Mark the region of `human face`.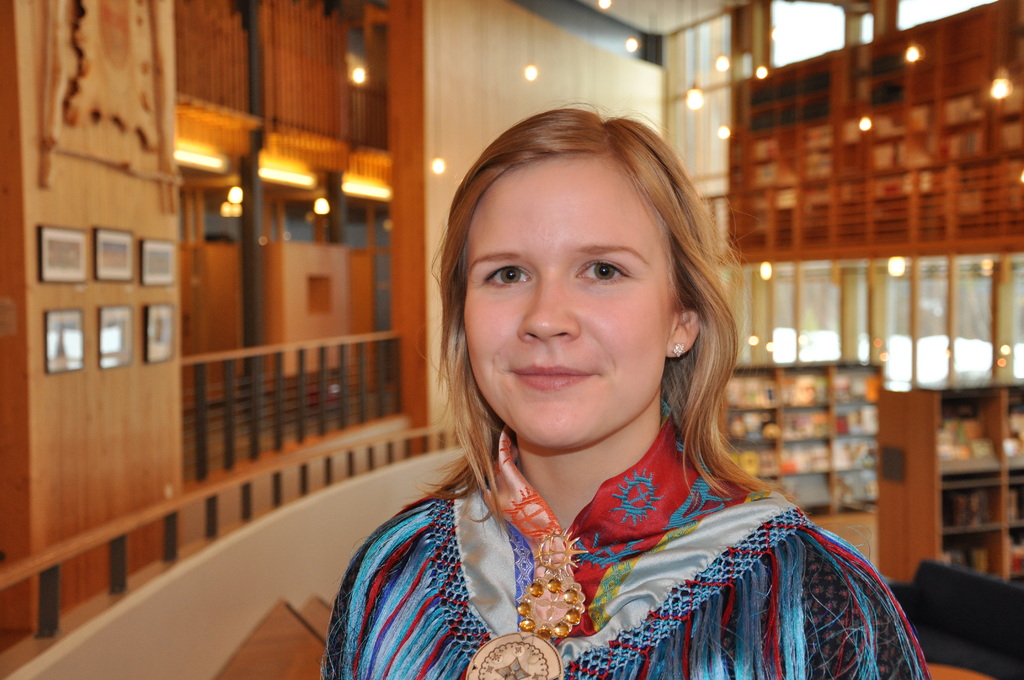
Region: {"x1": 458, "y1": 150, "x2": 683, "y2": 449}.
